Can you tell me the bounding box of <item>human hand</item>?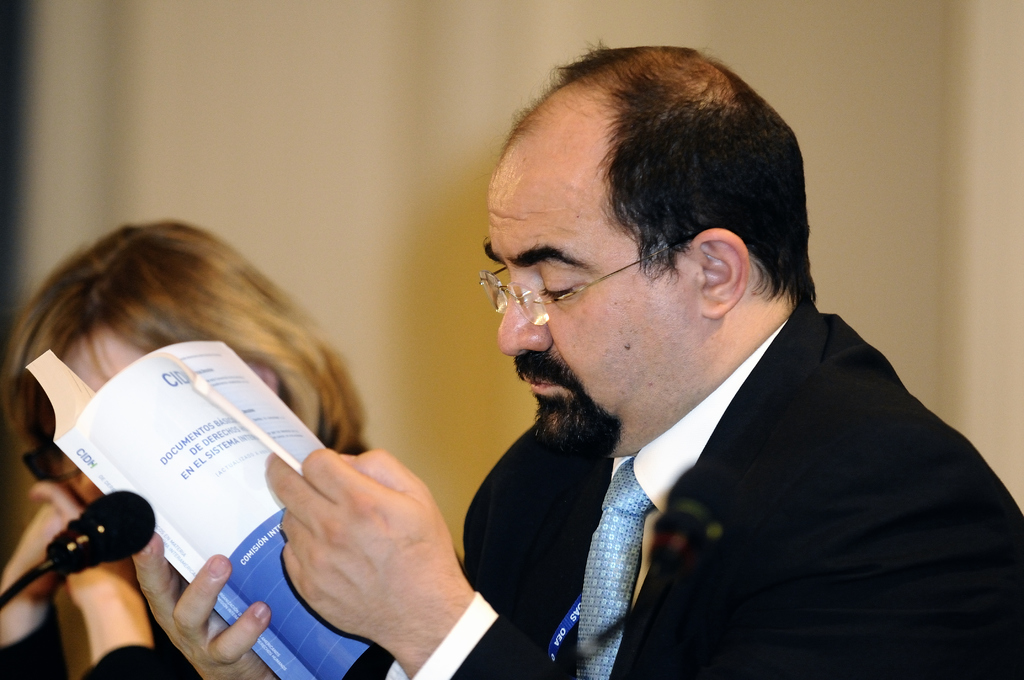
box=[239, 441, 449, 608].
